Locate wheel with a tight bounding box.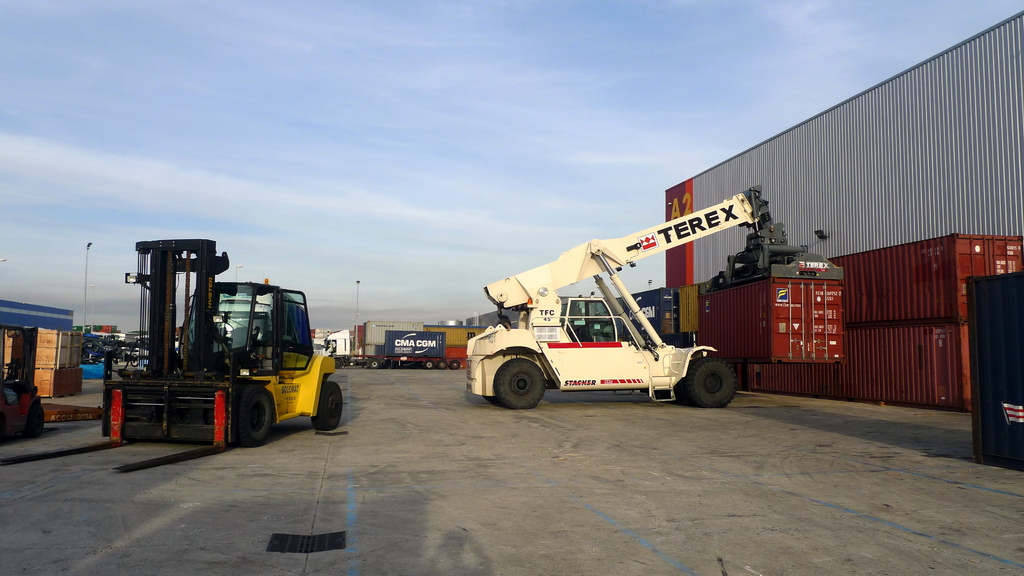
x1=436 y1=360 x2=446 y2=368.
